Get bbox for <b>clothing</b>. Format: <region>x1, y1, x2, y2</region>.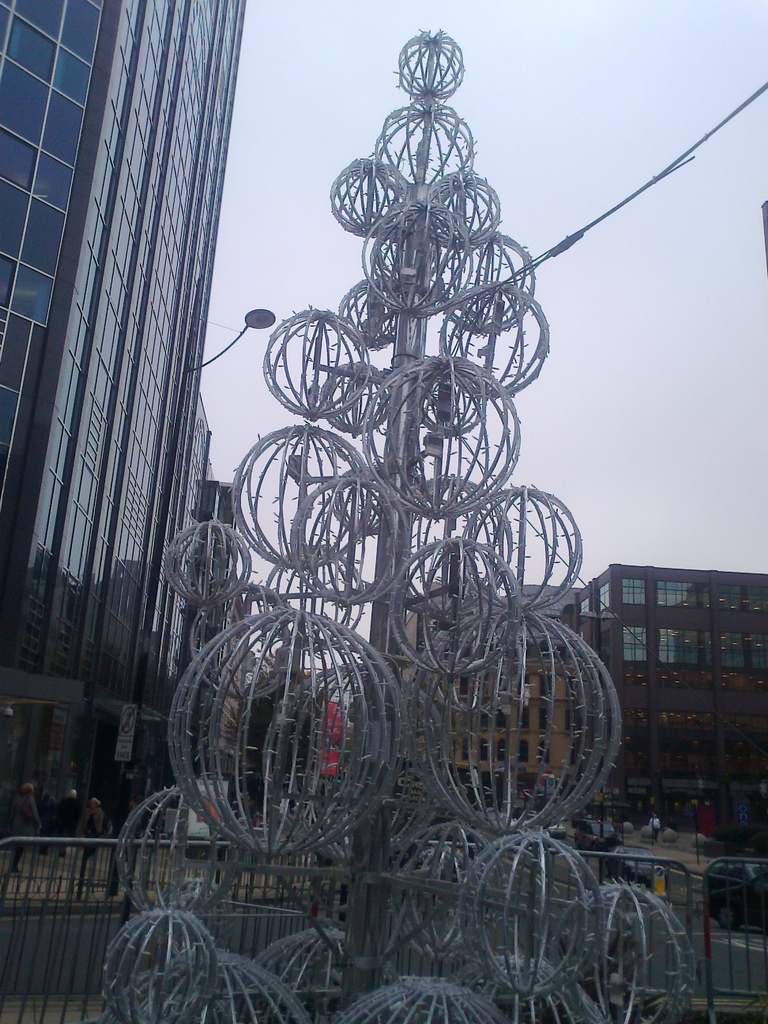
<region>650, 817, 662, 842</region>.
